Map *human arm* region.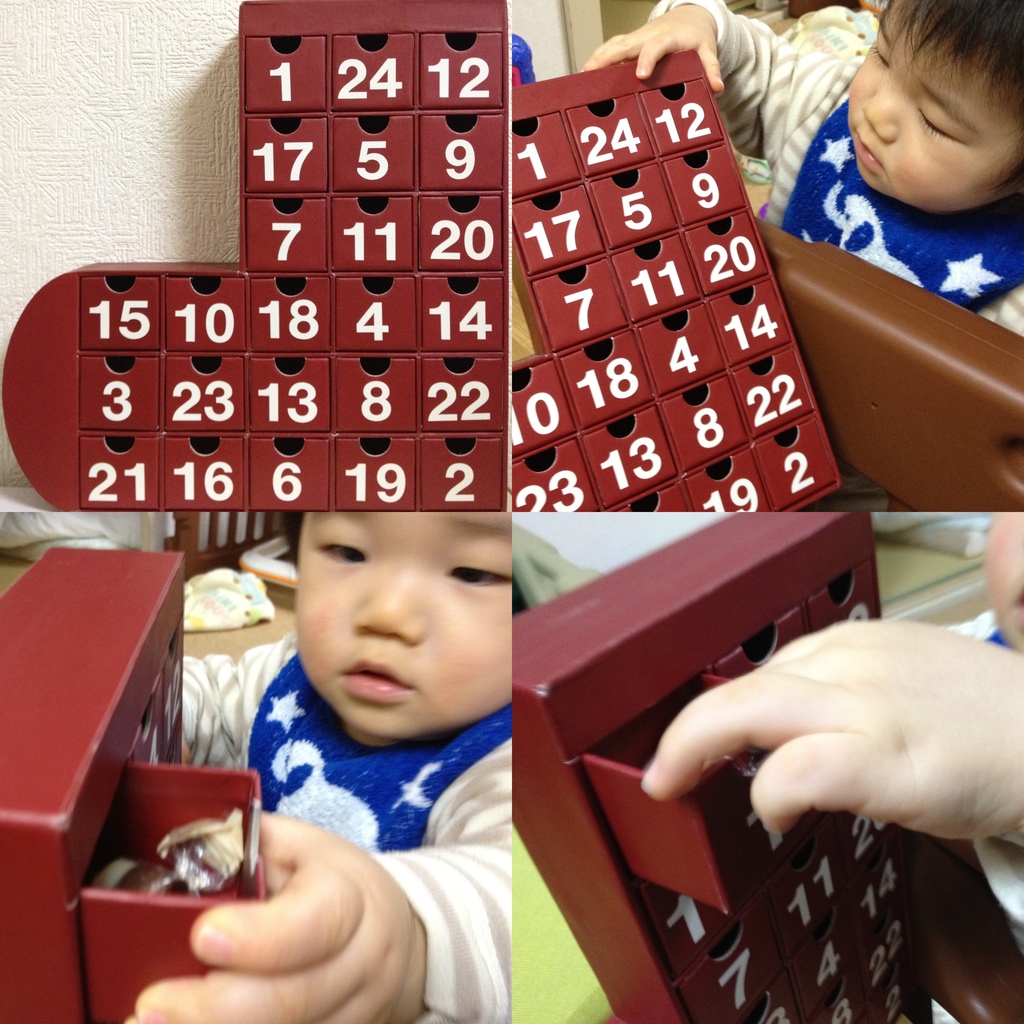
Mapped to <region>986, 500, 1023, 652</region>.
